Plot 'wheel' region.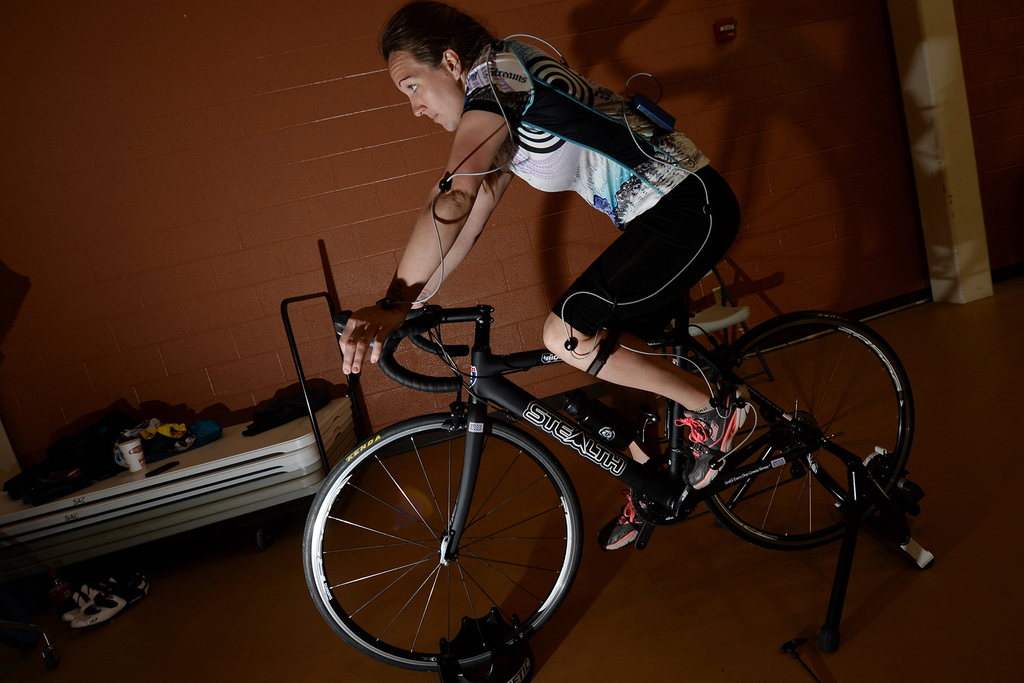
Plotted at x1=688 y1=313 x2=915 y2=550.
